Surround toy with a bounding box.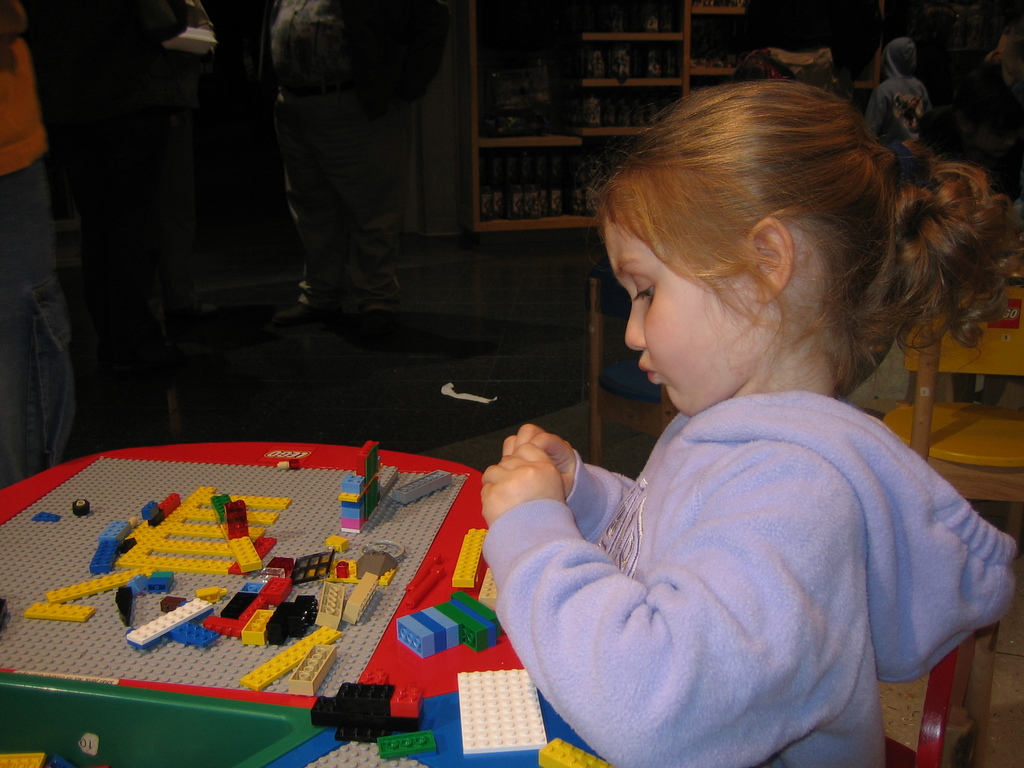
region(453, 662, 547, 755).
